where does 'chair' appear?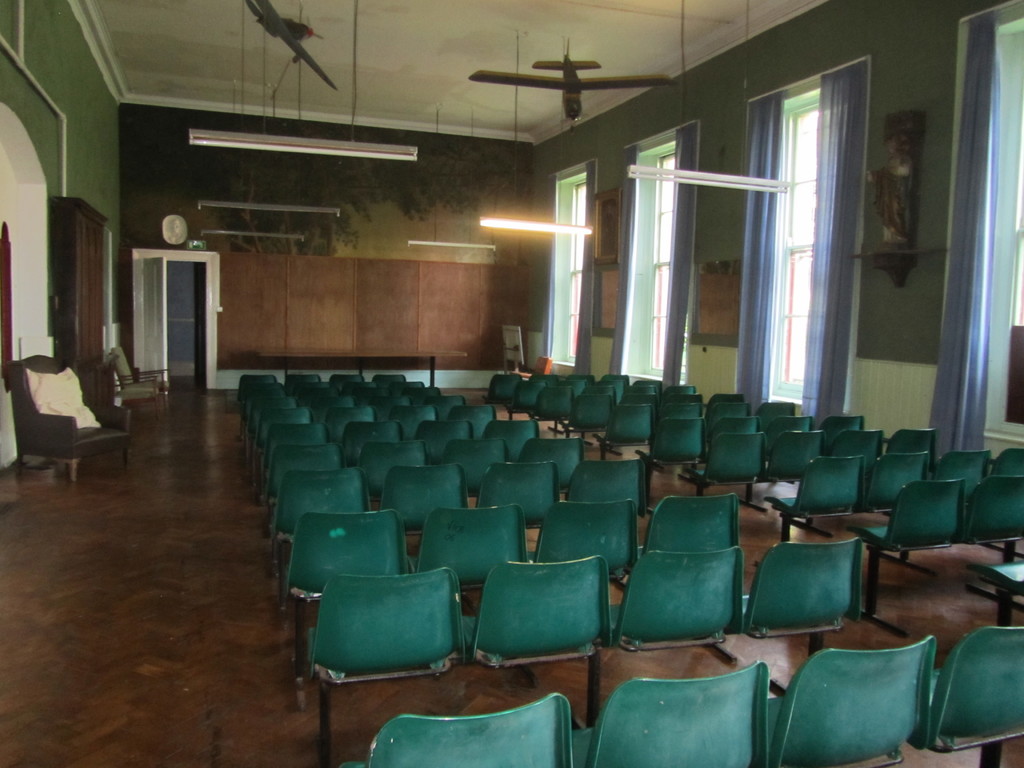
Appears at <region>525, 433, 583, 496</region>.
